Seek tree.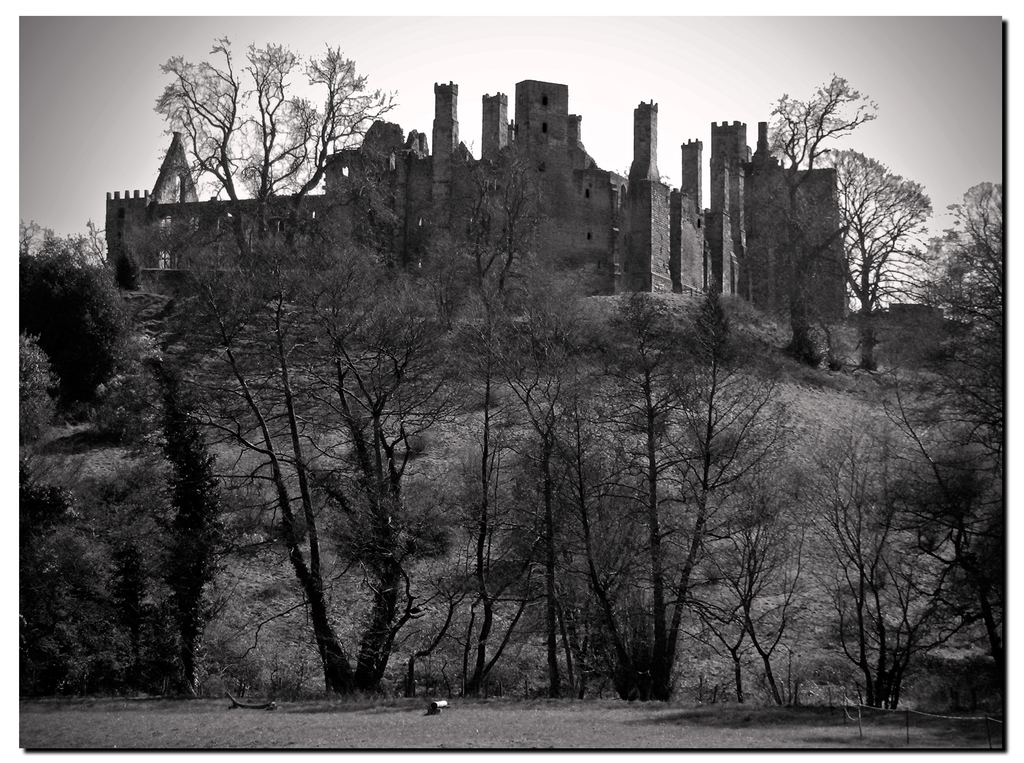
x1=105, y1=26, x2=487, y2=684.
